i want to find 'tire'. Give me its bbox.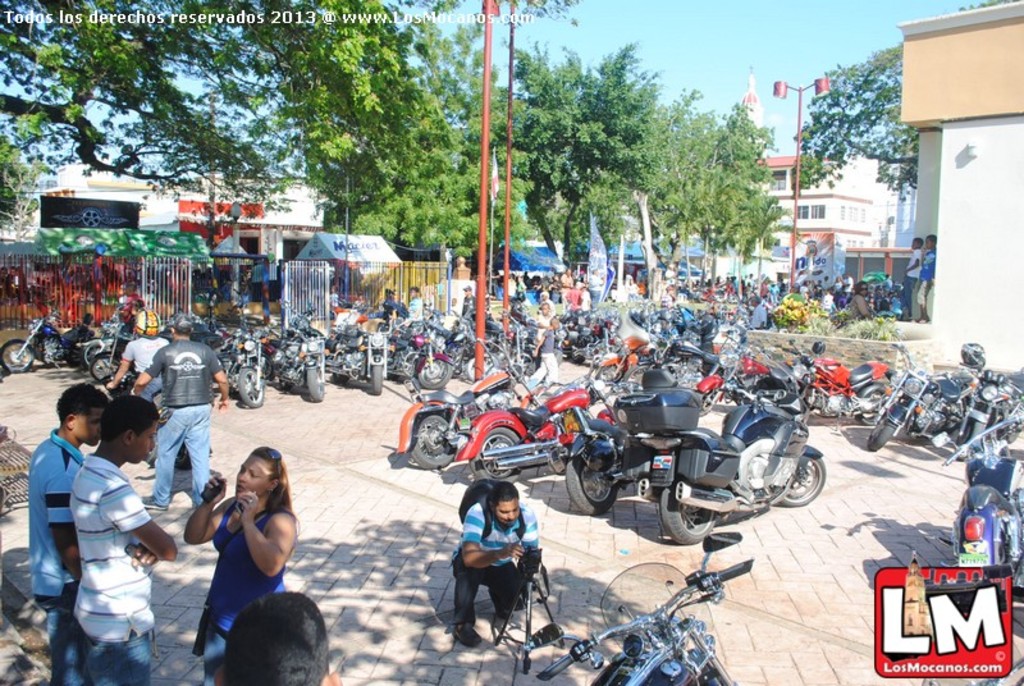
detection(402, 411, 467, 471).
